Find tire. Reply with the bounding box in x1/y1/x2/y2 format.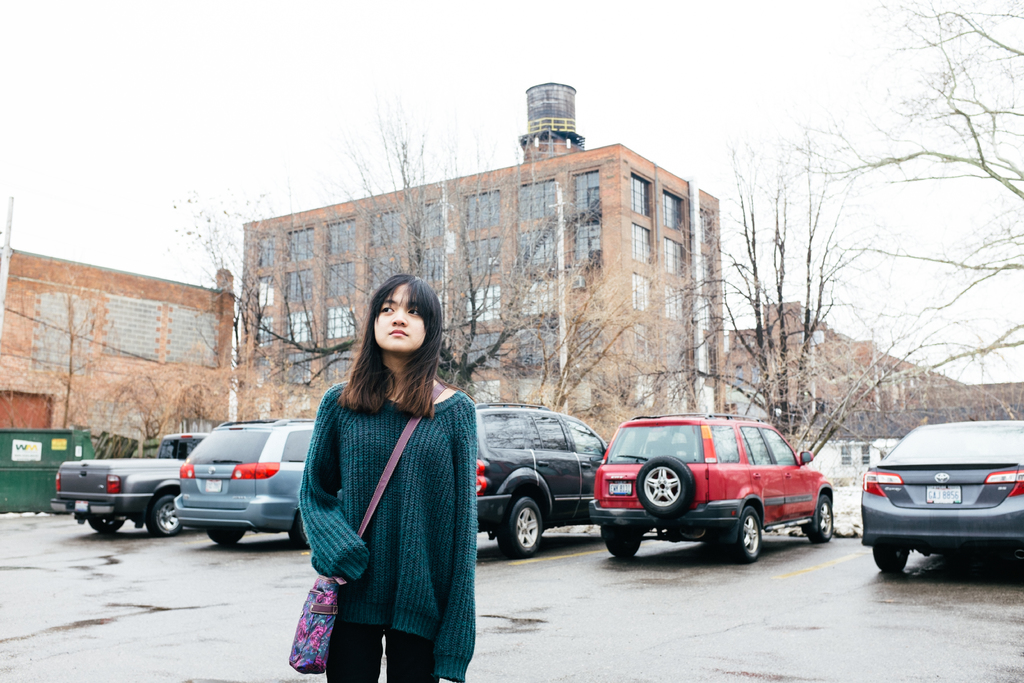
147/495/181/536.
